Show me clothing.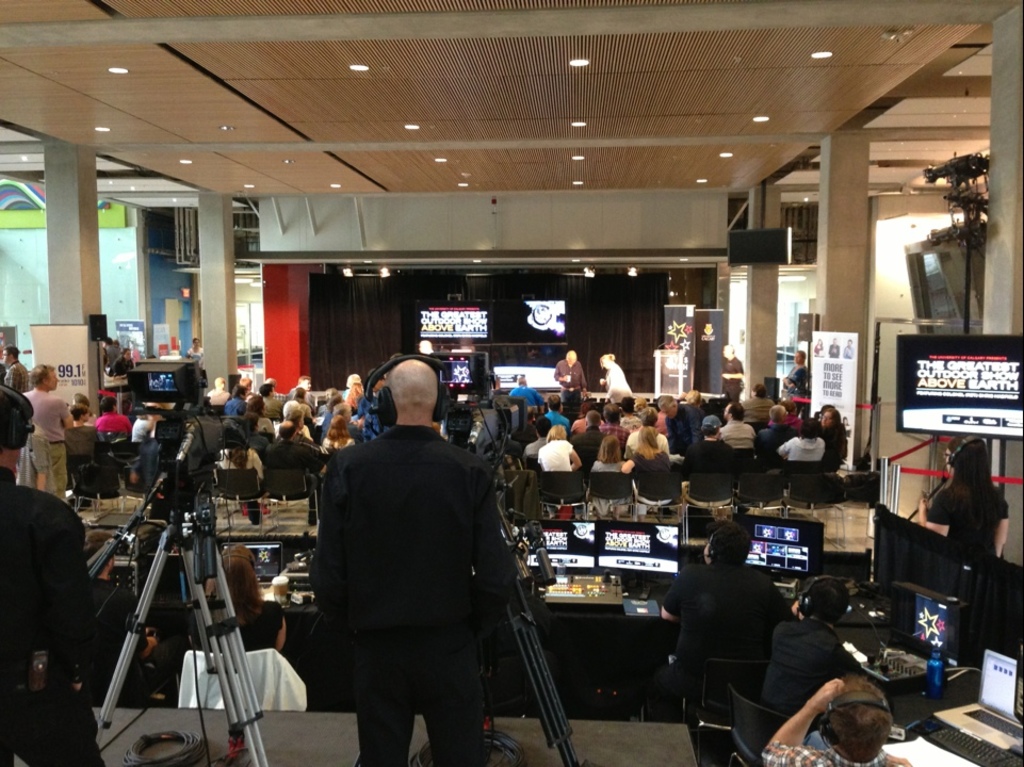
clothing is here: <box>20,387,69,501</box>.
